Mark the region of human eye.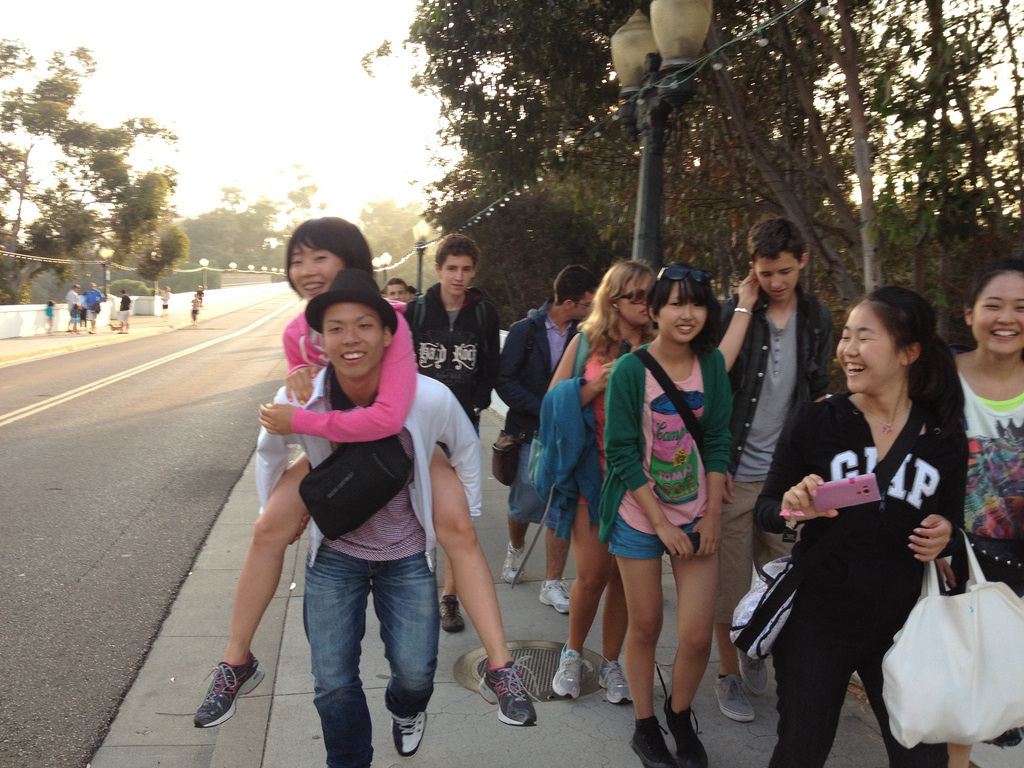
Region: region(356, 318, 373, 326).
